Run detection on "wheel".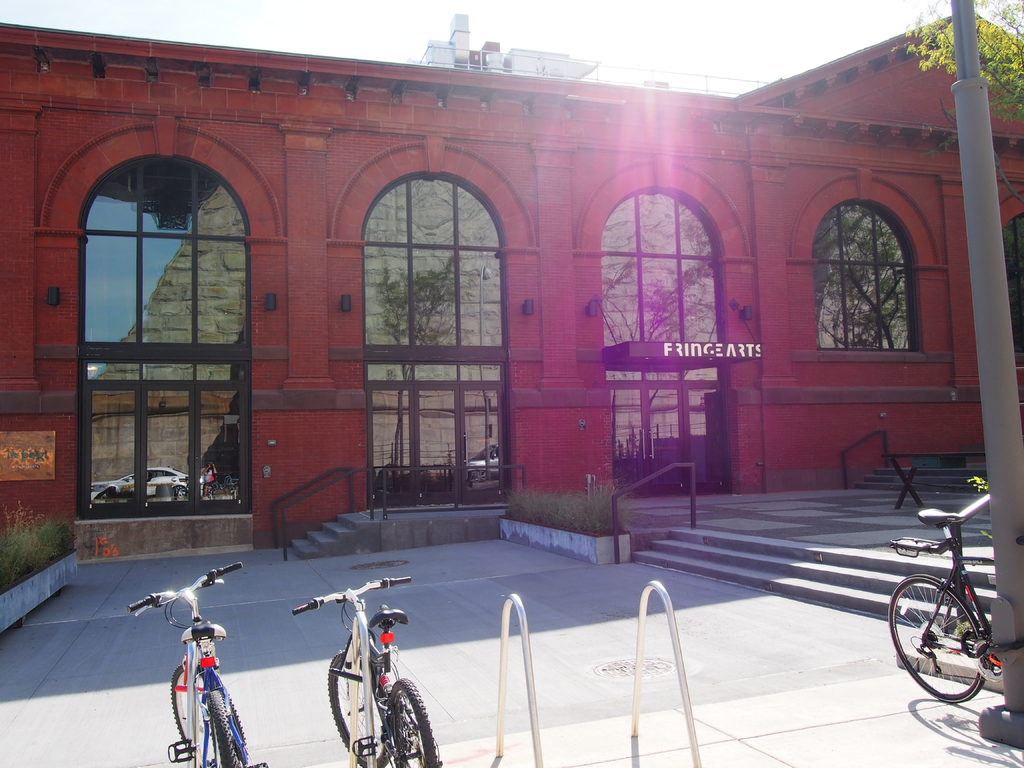
Result: (169, 659, 247, 767).
